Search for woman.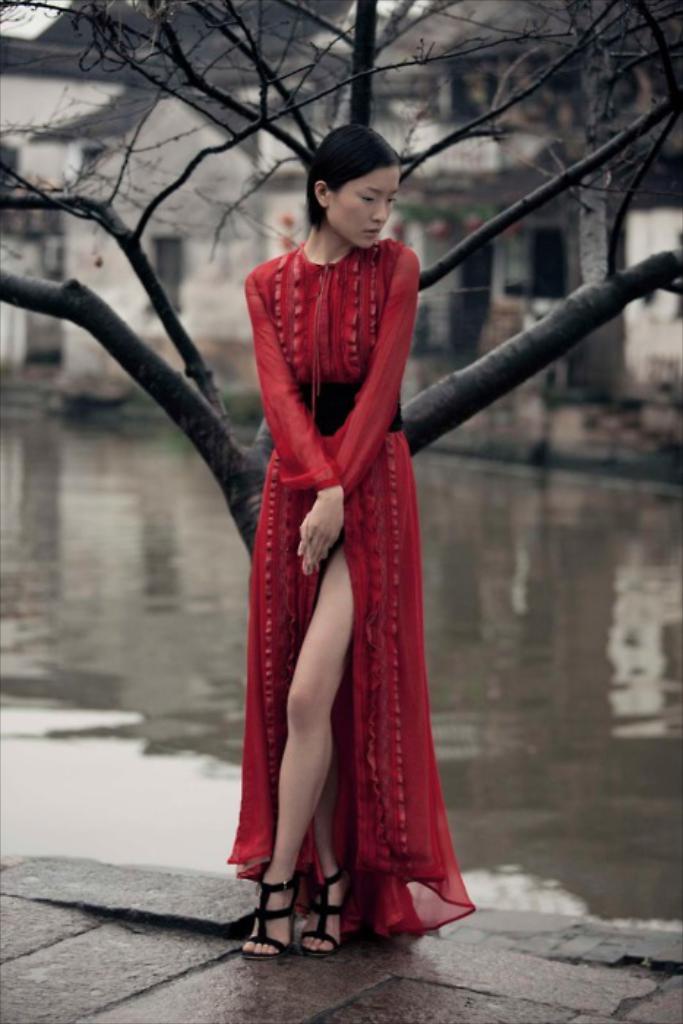
Found at select_region(219, 123, 475, 958).
